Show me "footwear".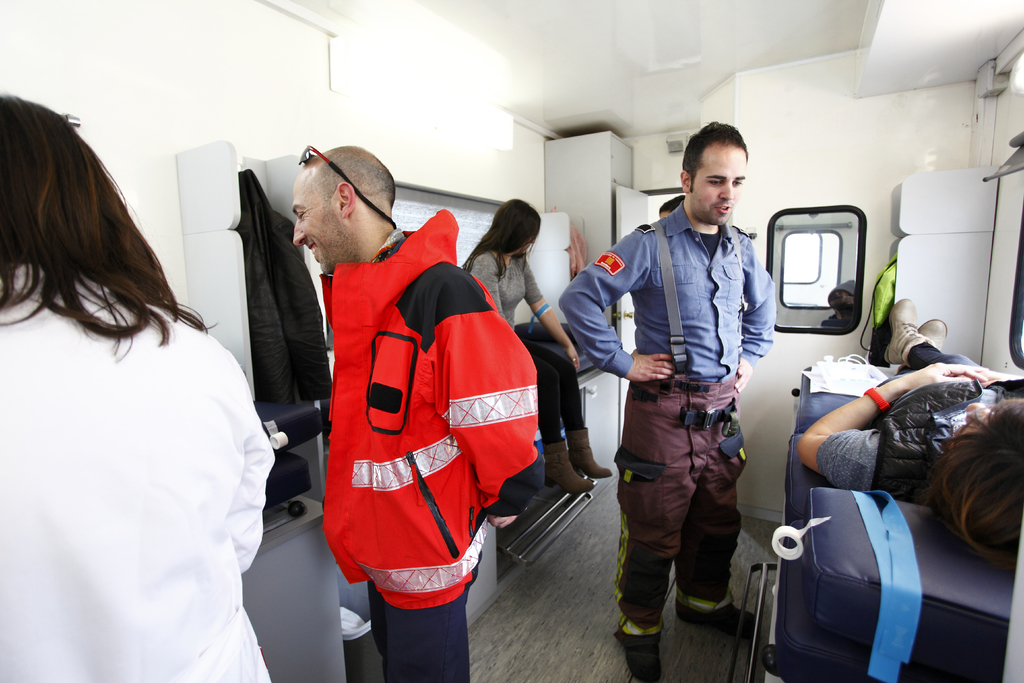
"footwear" is here: detection(920, 317, 950, 352).
